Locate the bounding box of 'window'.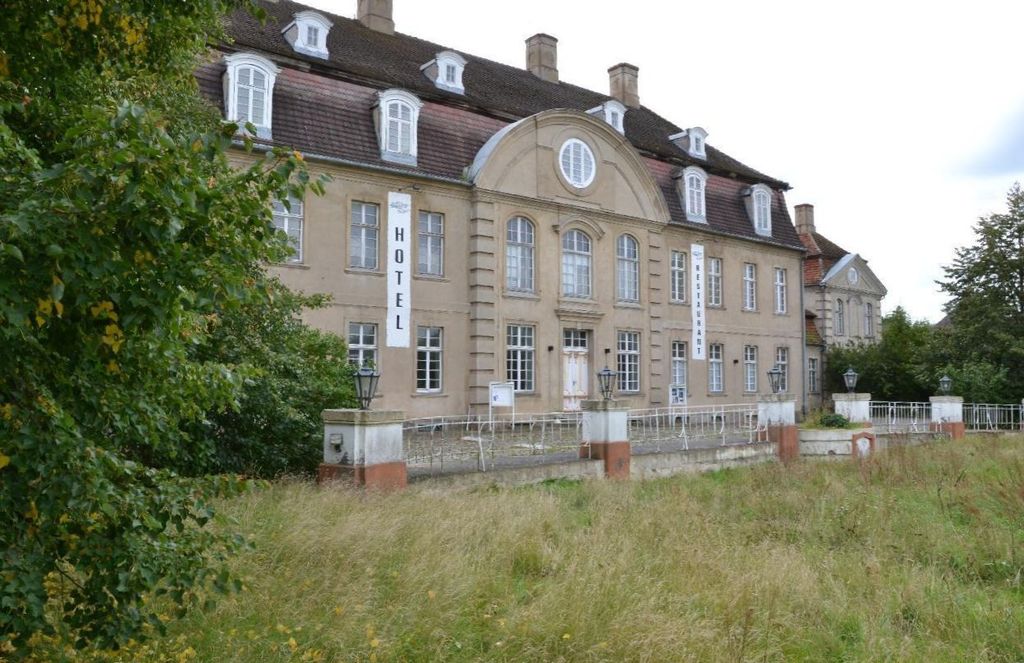
Bounding box: {"left": 220, "top": 40, "right": 272, "bottom": 140}.
